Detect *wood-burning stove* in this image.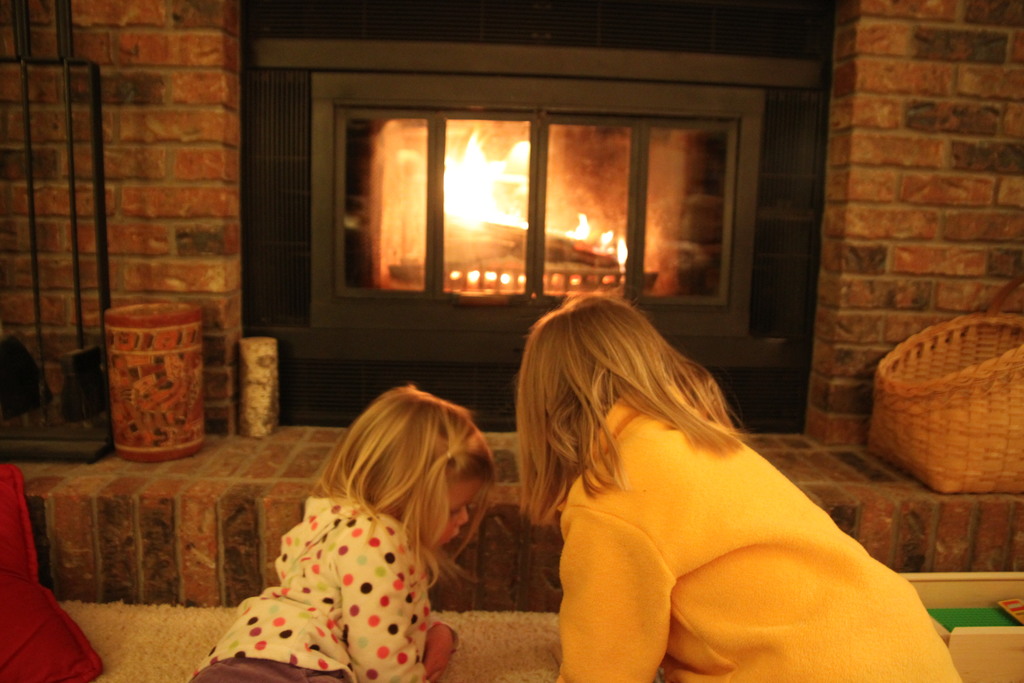
Detection: [left=243, top=33, right=818, bottom=424].
